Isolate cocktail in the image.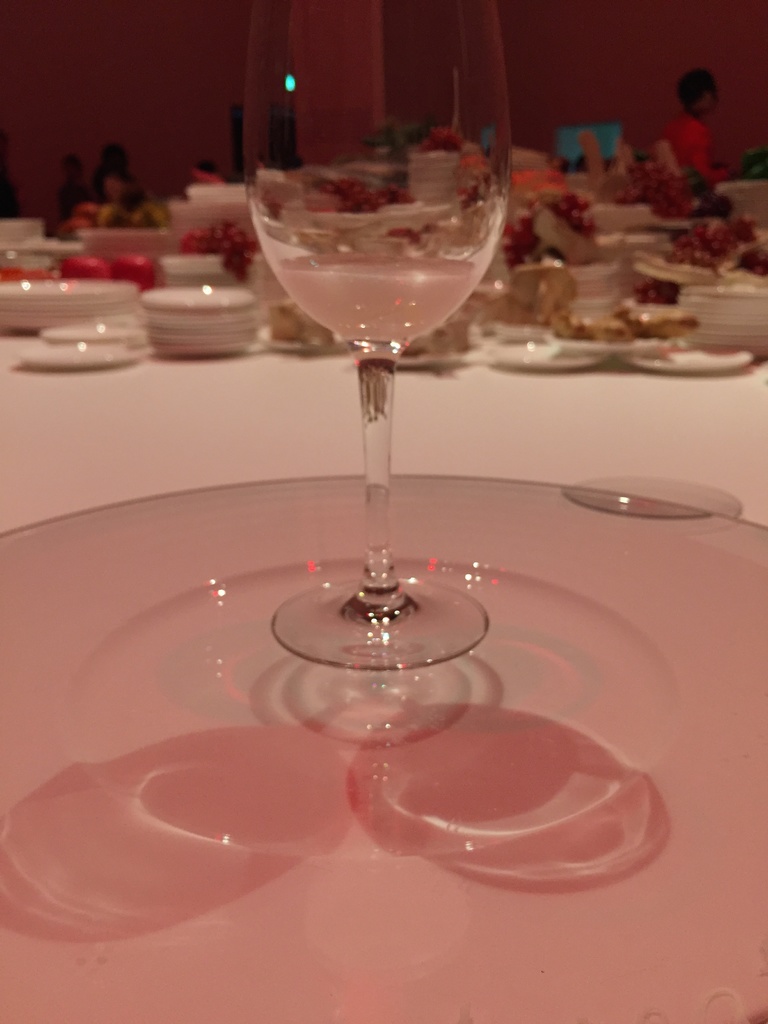
Isolated region: box(240, 0, 502, 676).
